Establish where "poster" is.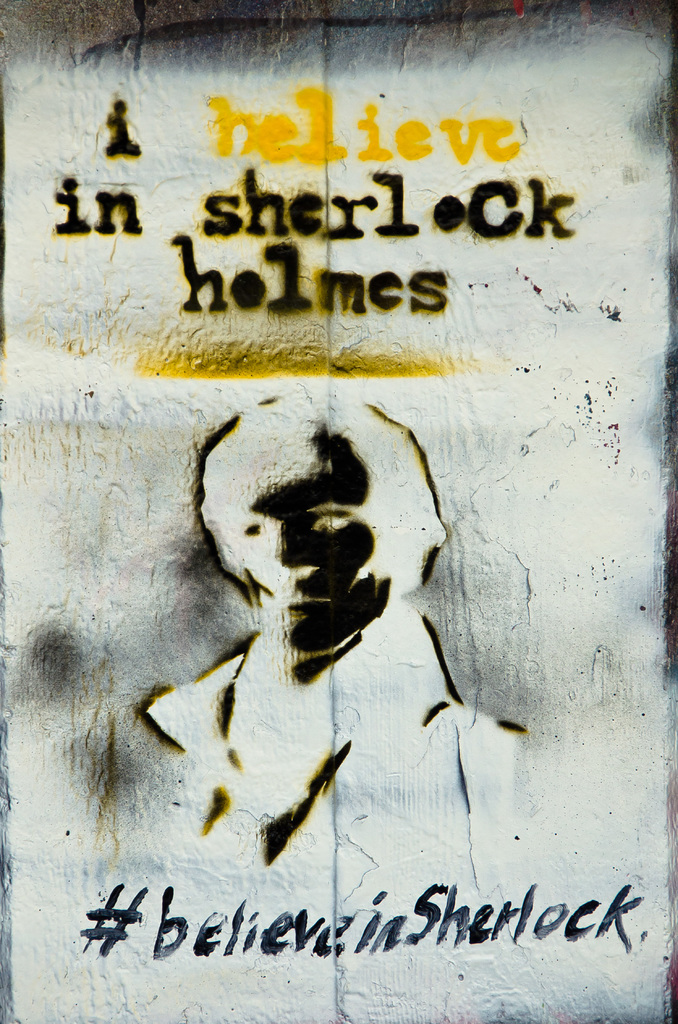
Established at l=0, t=0, r=677, b=1023.
